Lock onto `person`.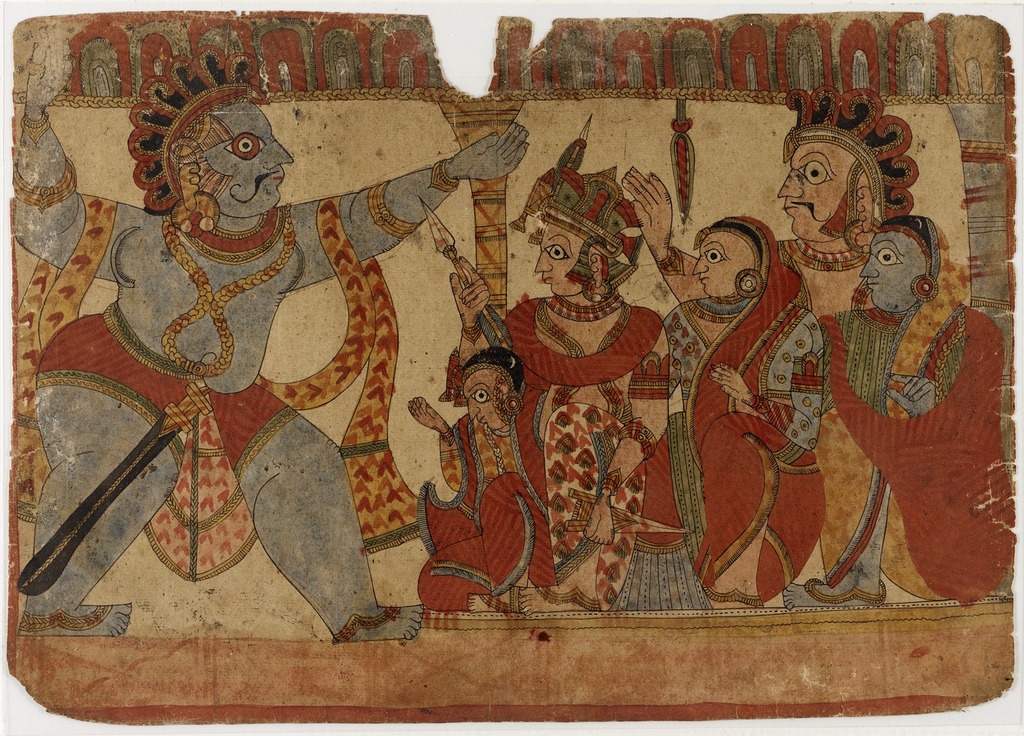
Locked: locate(5, 57, 540, 636).
